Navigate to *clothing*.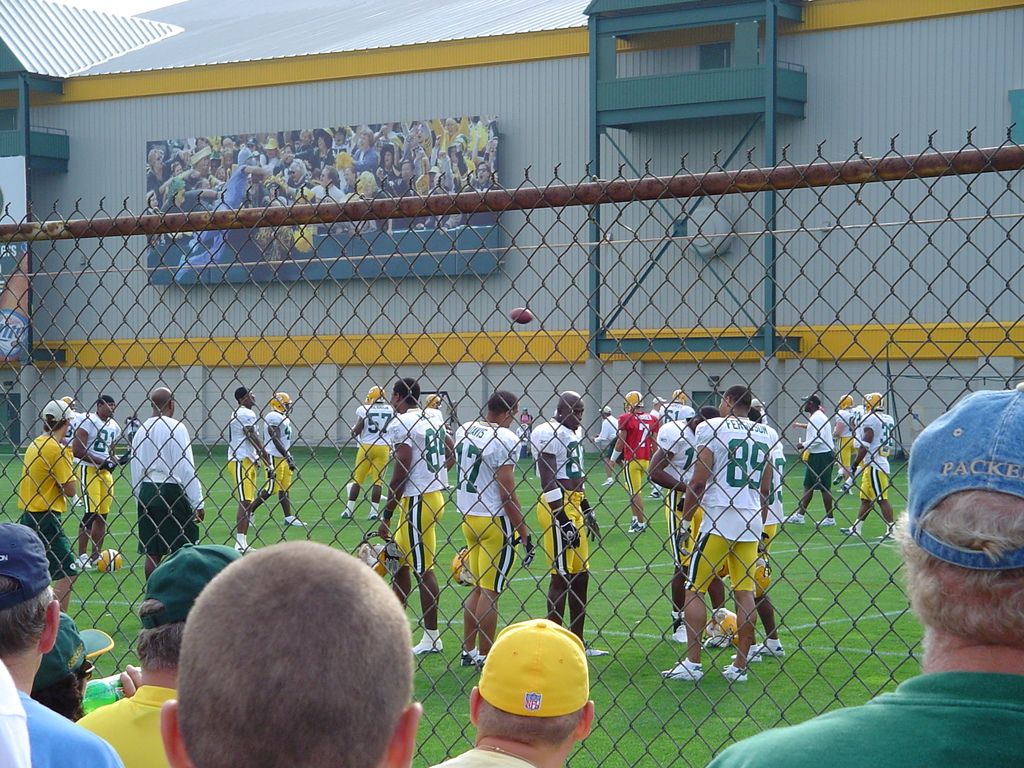
Navigation target: (380, 406, 450, 572).
